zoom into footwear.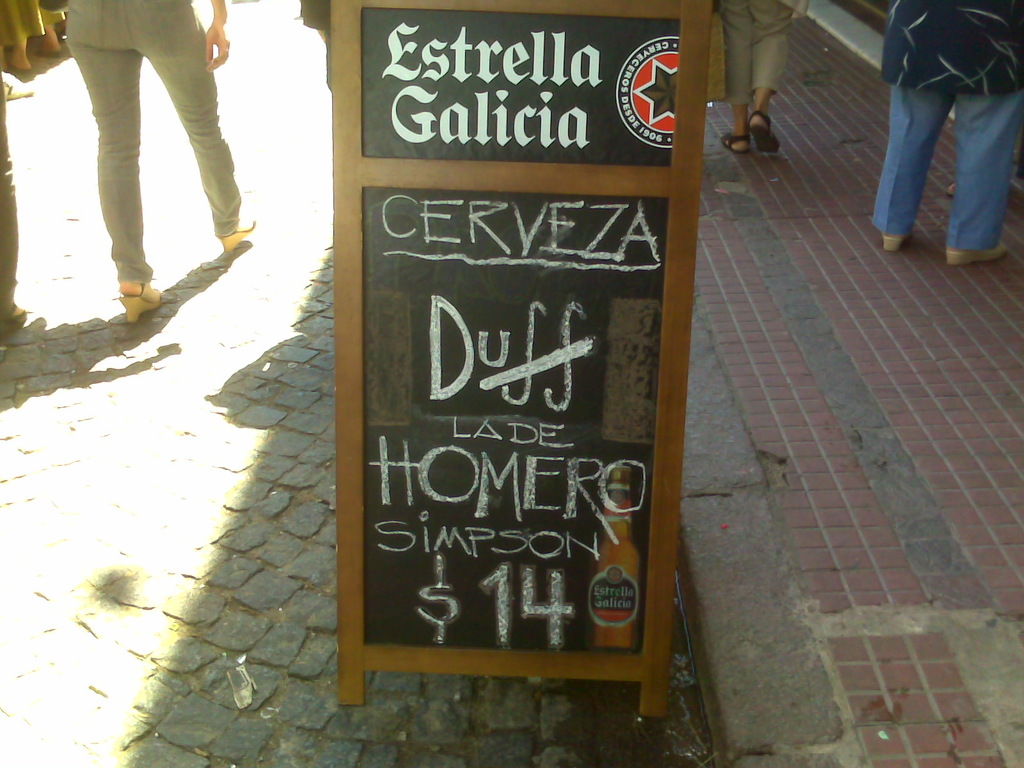
Zoom target: 944,246,1007,264.
